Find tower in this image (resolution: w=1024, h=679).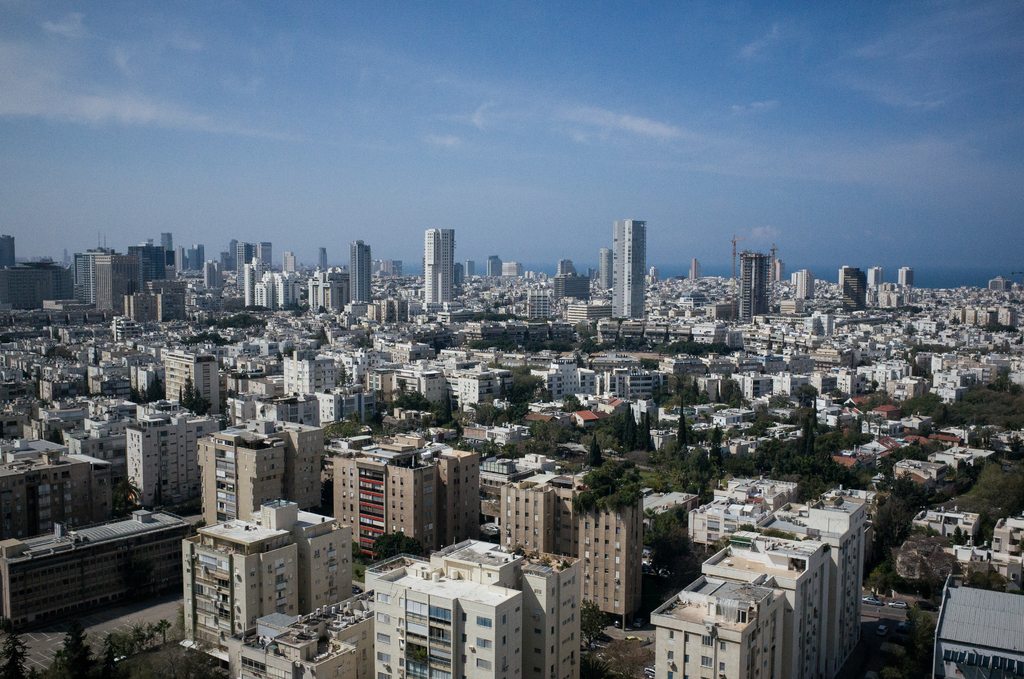
Rect(731, 237, 740, 276).
